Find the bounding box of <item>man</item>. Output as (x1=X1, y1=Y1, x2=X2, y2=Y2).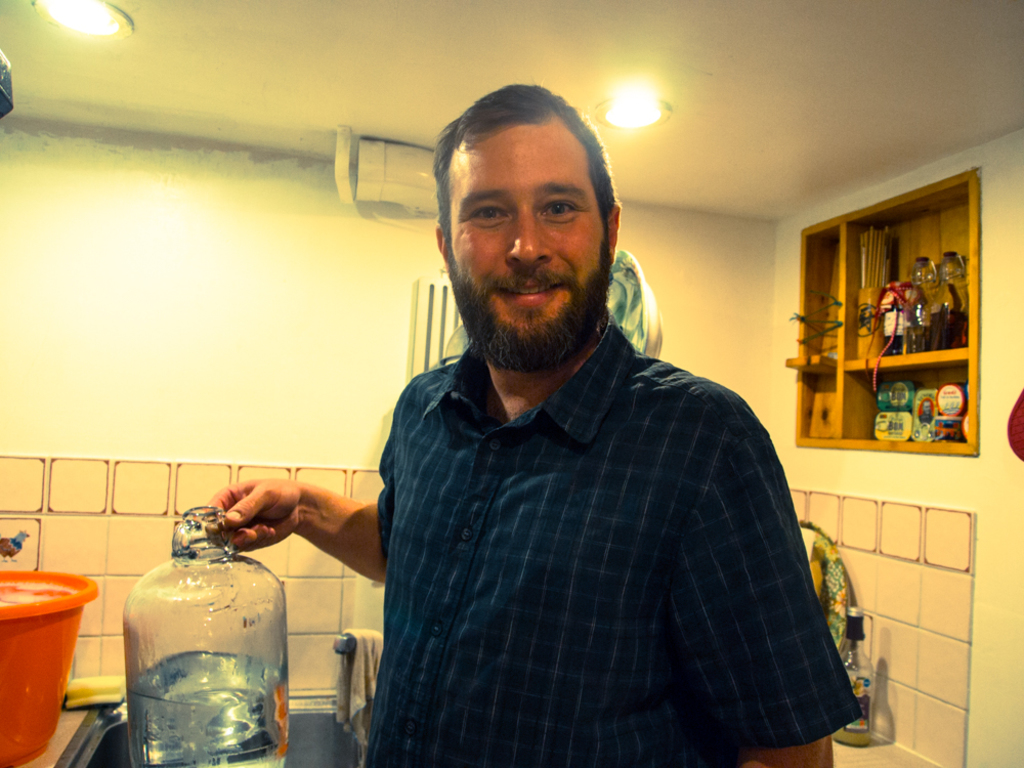
(x1=203, y1=83, x2=859, y2=767).
